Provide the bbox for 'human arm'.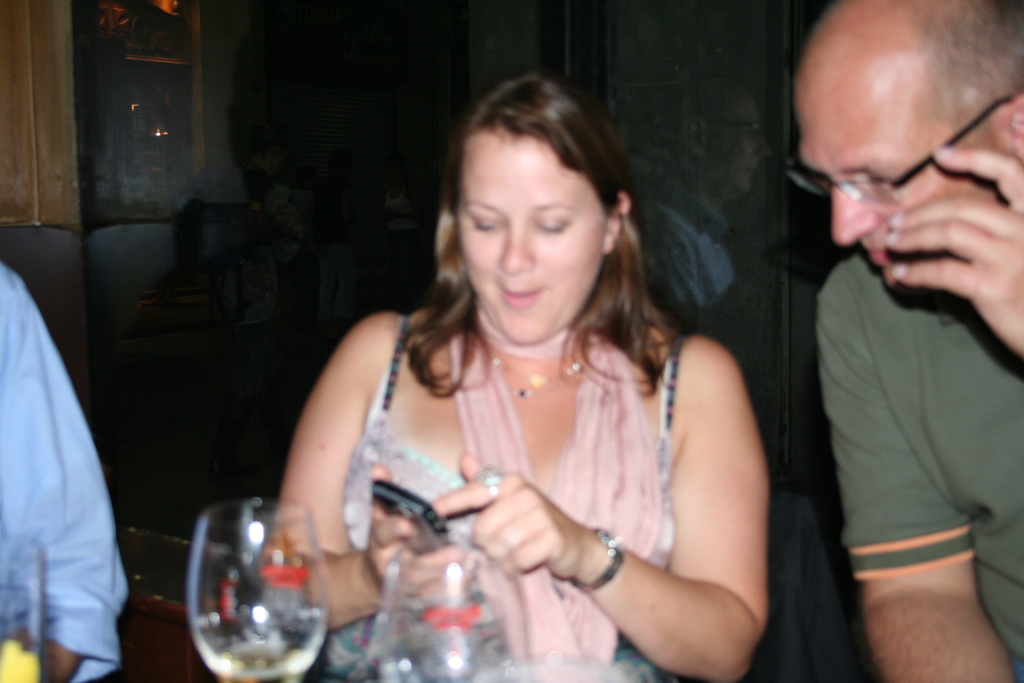
pyautogui.locateOnScreen(465, 358, 764, 660).
